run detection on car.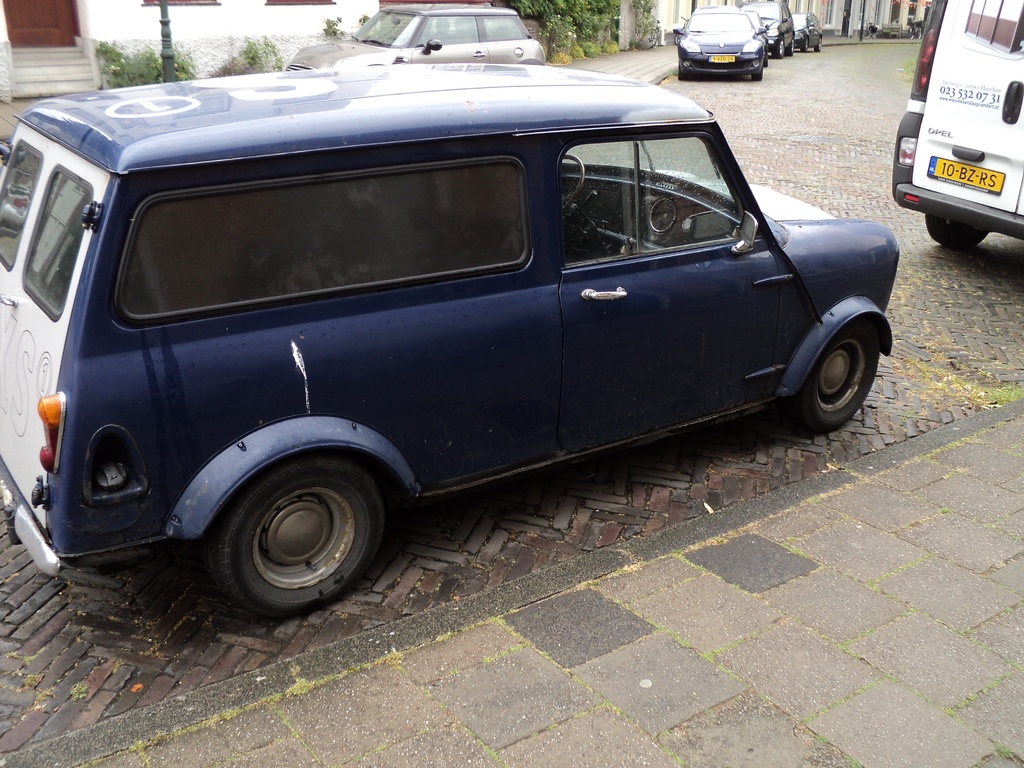
Result: detection(673, 4, 767, 82).
